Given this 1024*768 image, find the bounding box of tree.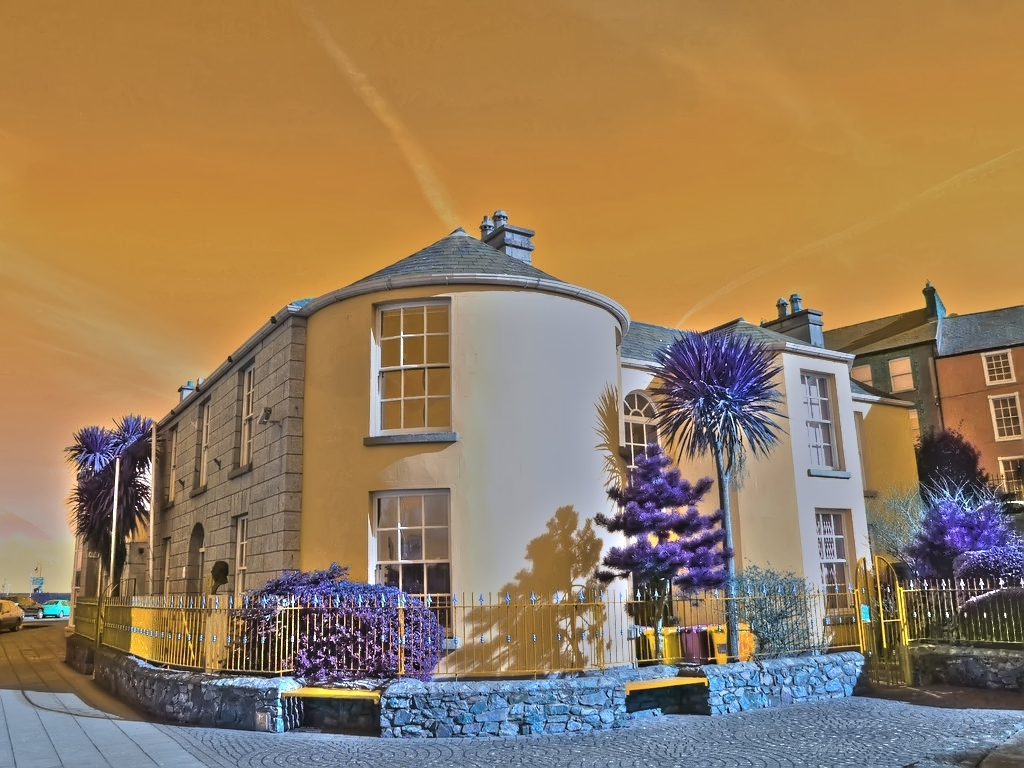
left=640, top=324, right=794, bottom=669.
